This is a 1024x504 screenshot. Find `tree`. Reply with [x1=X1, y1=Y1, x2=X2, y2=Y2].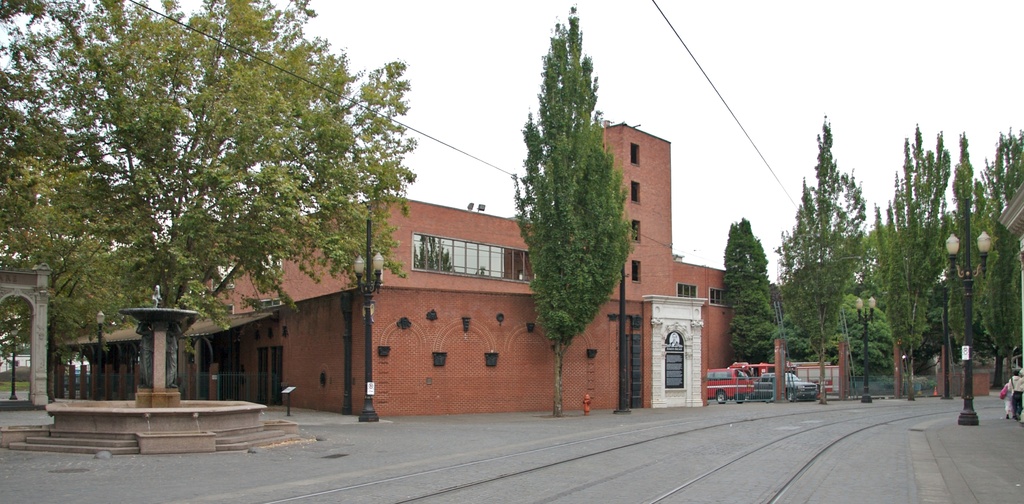
[x1=501, y1=12, x2=648, y2=388].
